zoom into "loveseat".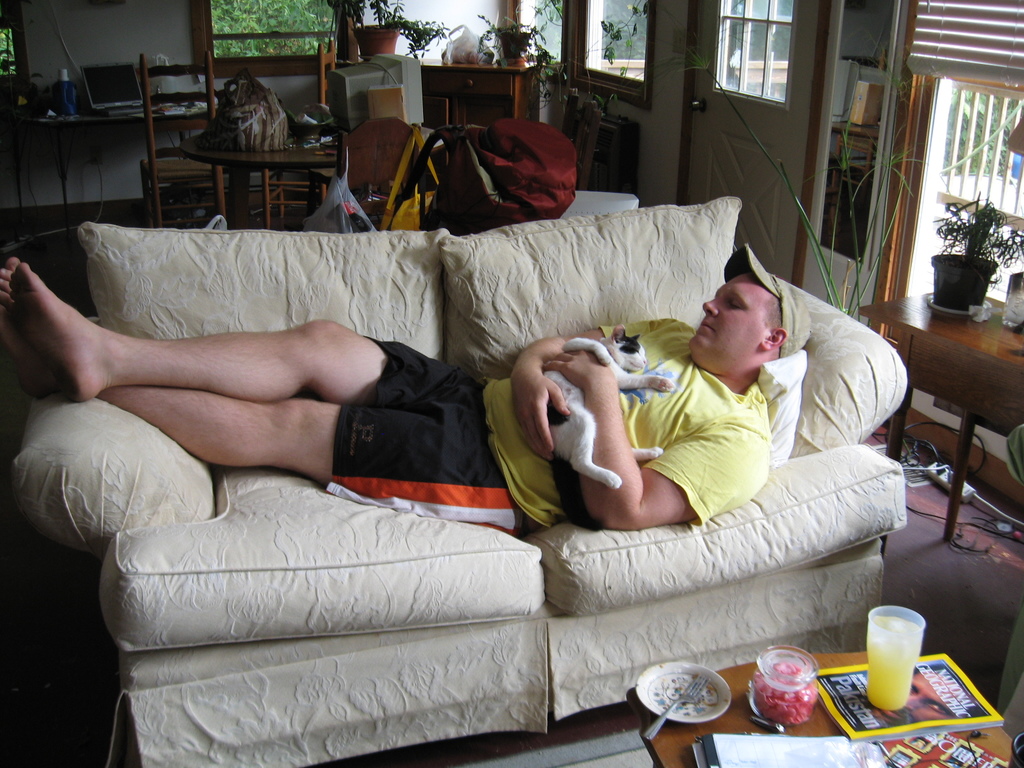
Zoom target: (left=6, top=216, right=908, bottom=767).
